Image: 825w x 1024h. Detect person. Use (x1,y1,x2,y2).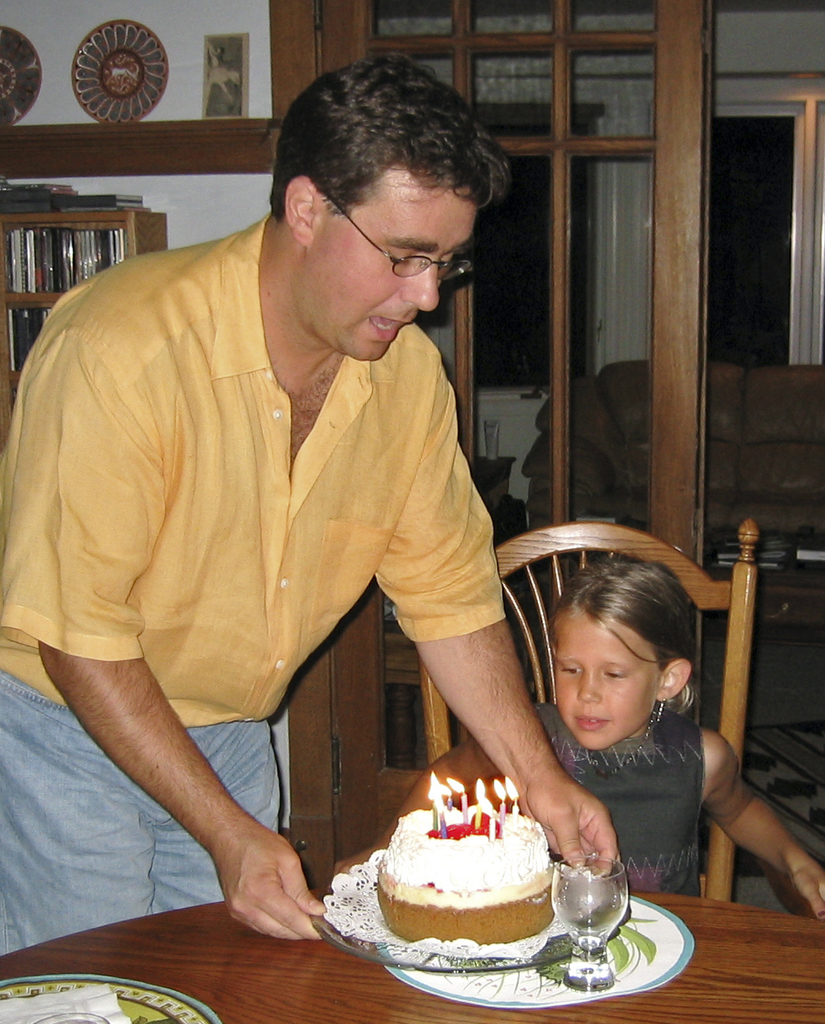
(333,553,824,923).
